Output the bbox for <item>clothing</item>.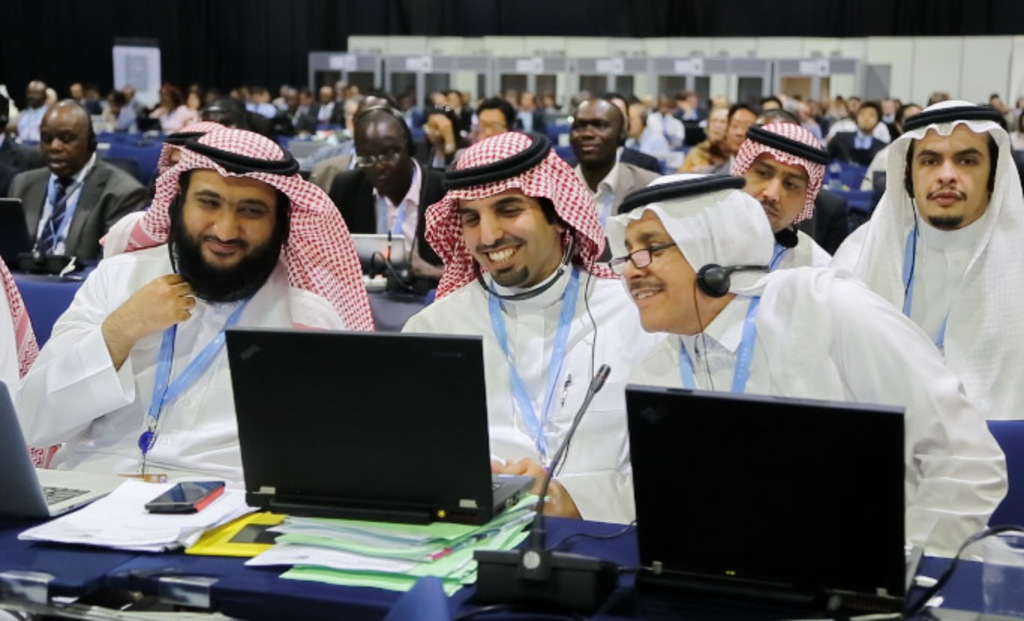
[330,170,462,278].
